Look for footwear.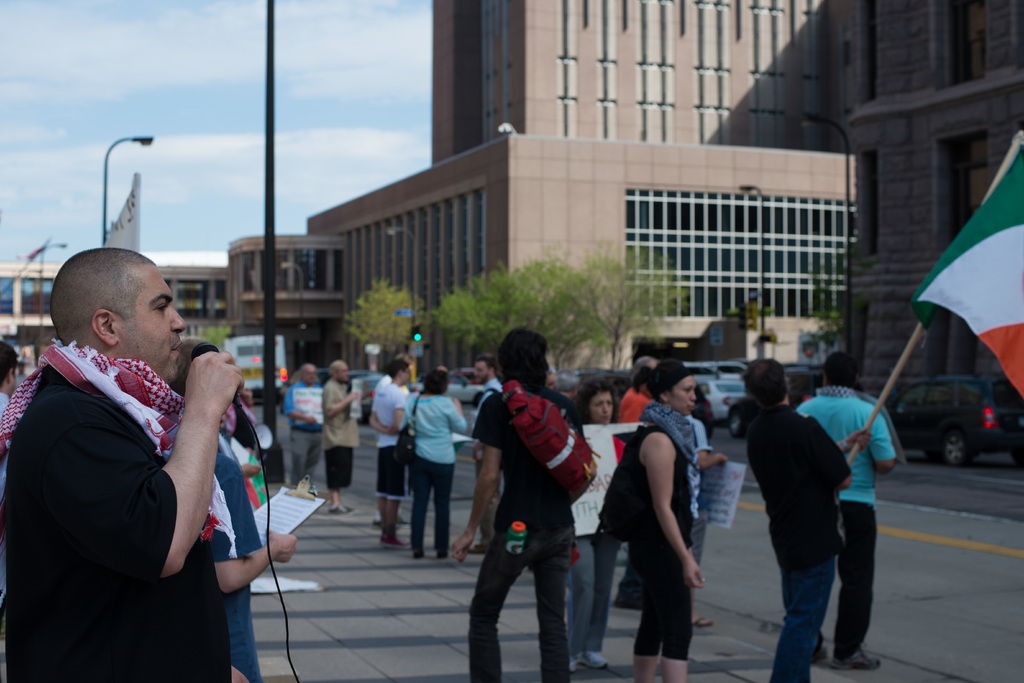
Found: <box>346,502,359,512</box>.
